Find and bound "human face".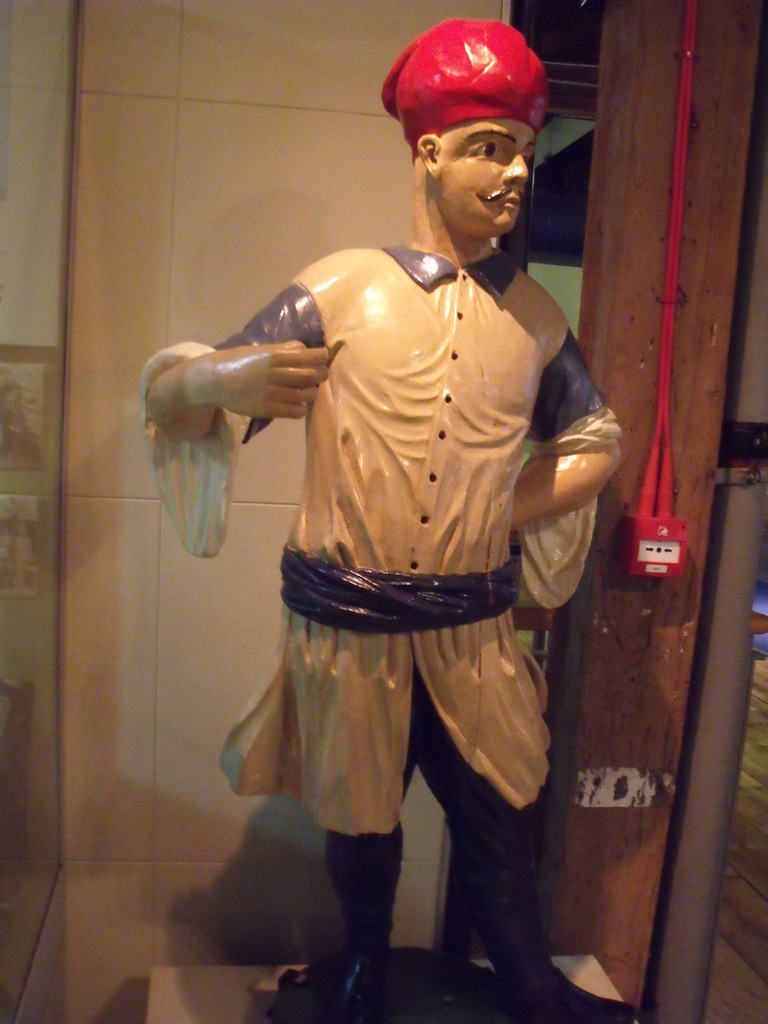
Bound: 436,116,536,237.
